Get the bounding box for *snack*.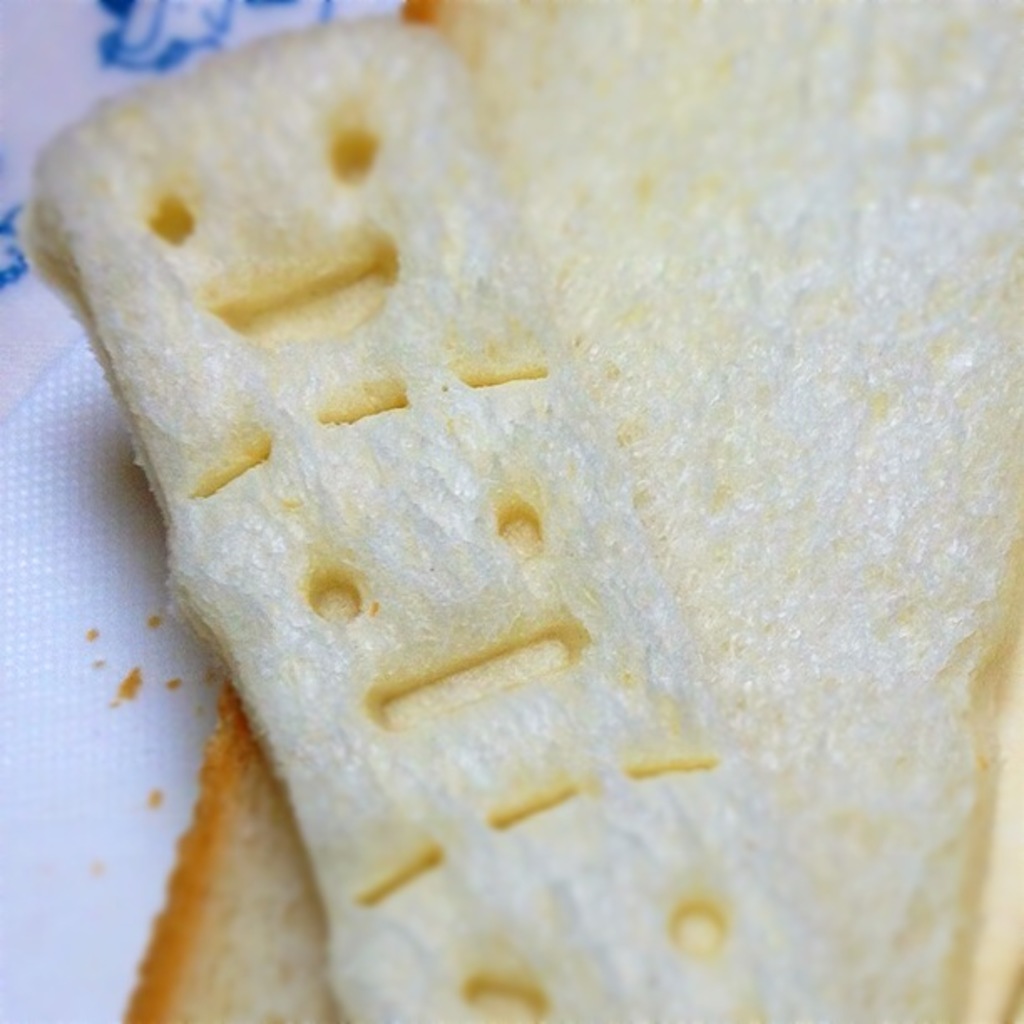
box=[22, 0, 1022, 1022].
